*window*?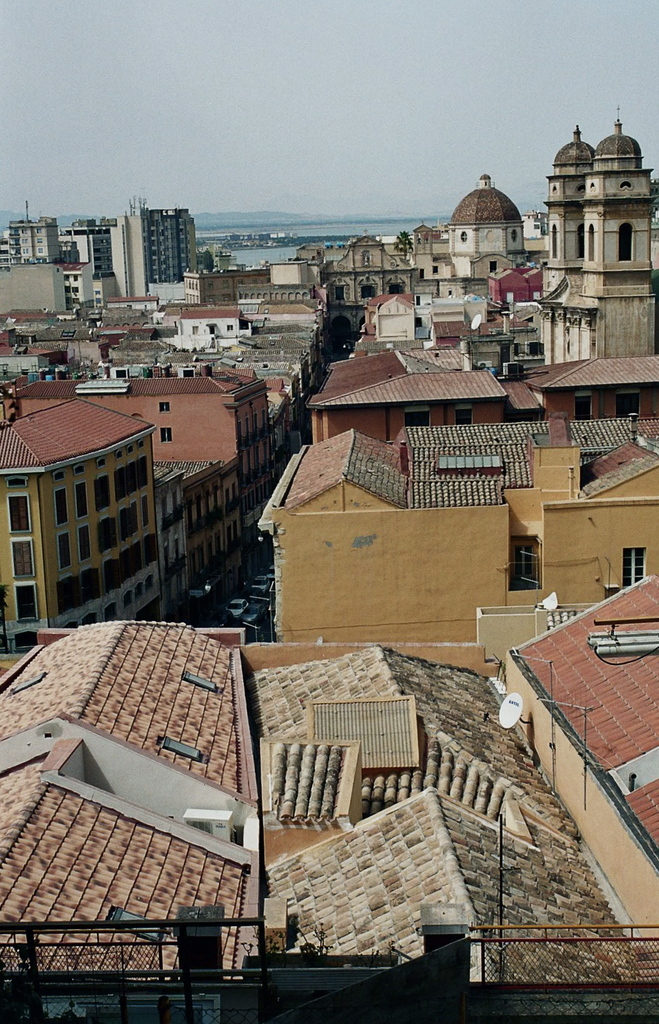
<bbox>8, 494, 31, 534</bbox>
